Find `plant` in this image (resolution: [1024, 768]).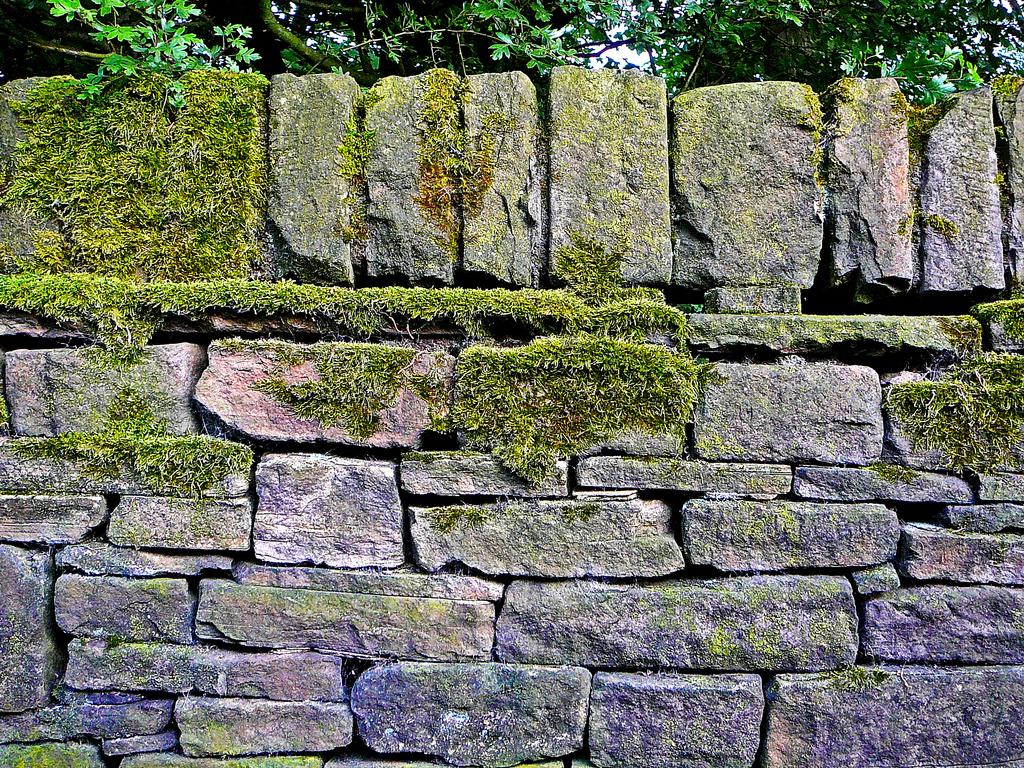
975:294:1023:340.
